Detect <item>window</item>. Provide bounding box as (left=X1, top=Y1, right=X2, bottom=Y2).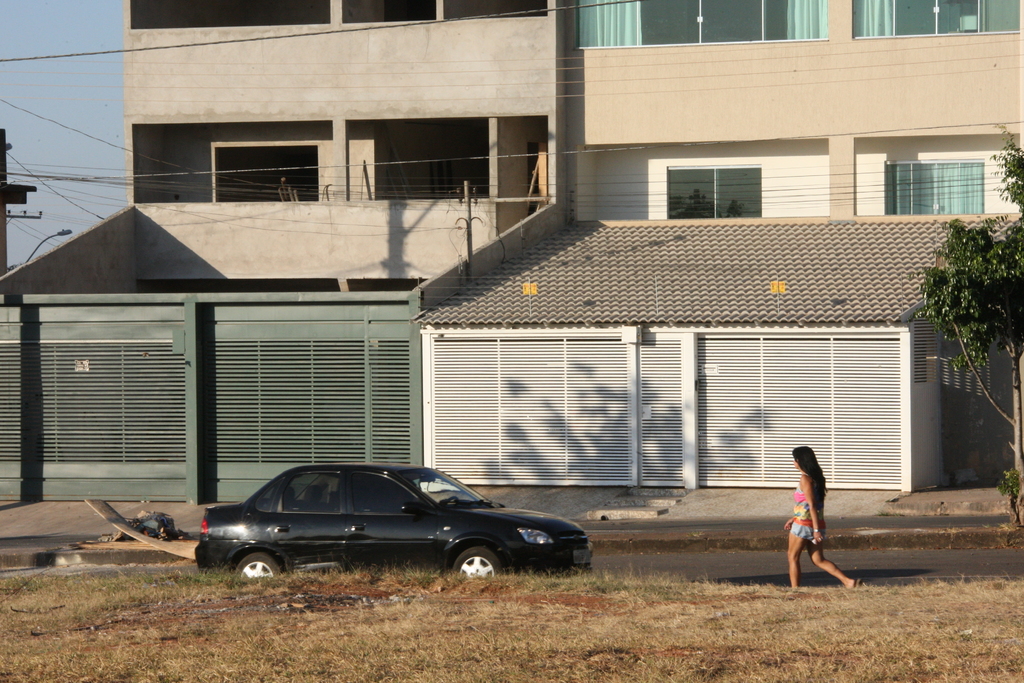
(left=666, top=163, right=758, bottom=217).
